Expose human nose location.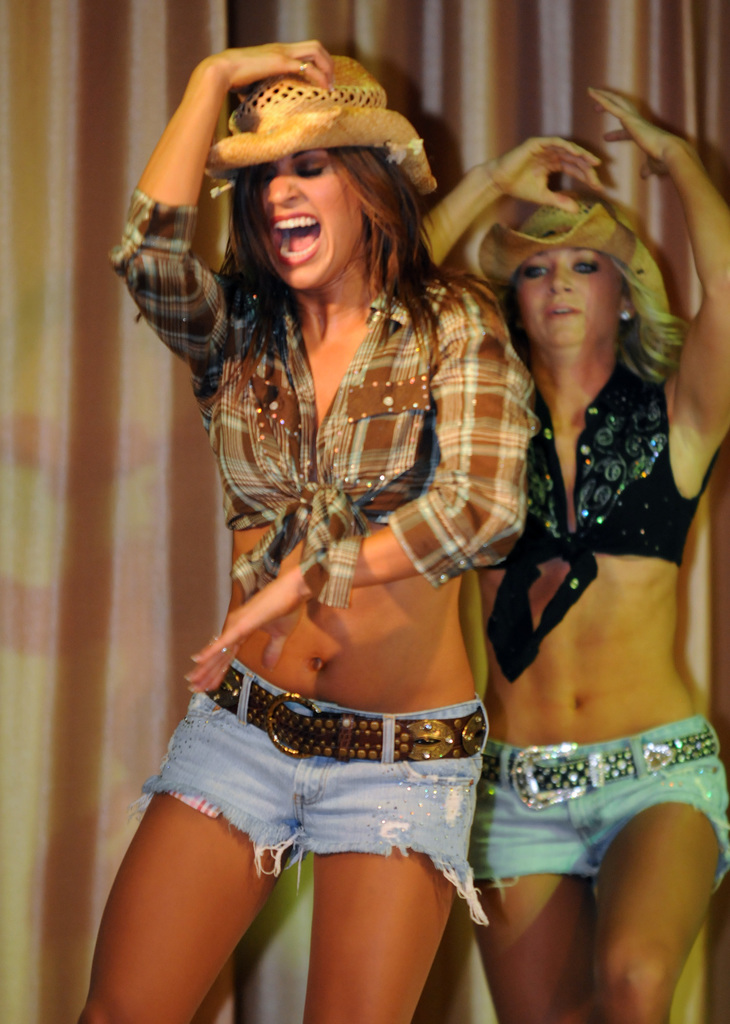
Exposed at box=[270, 170, 298, 209].
